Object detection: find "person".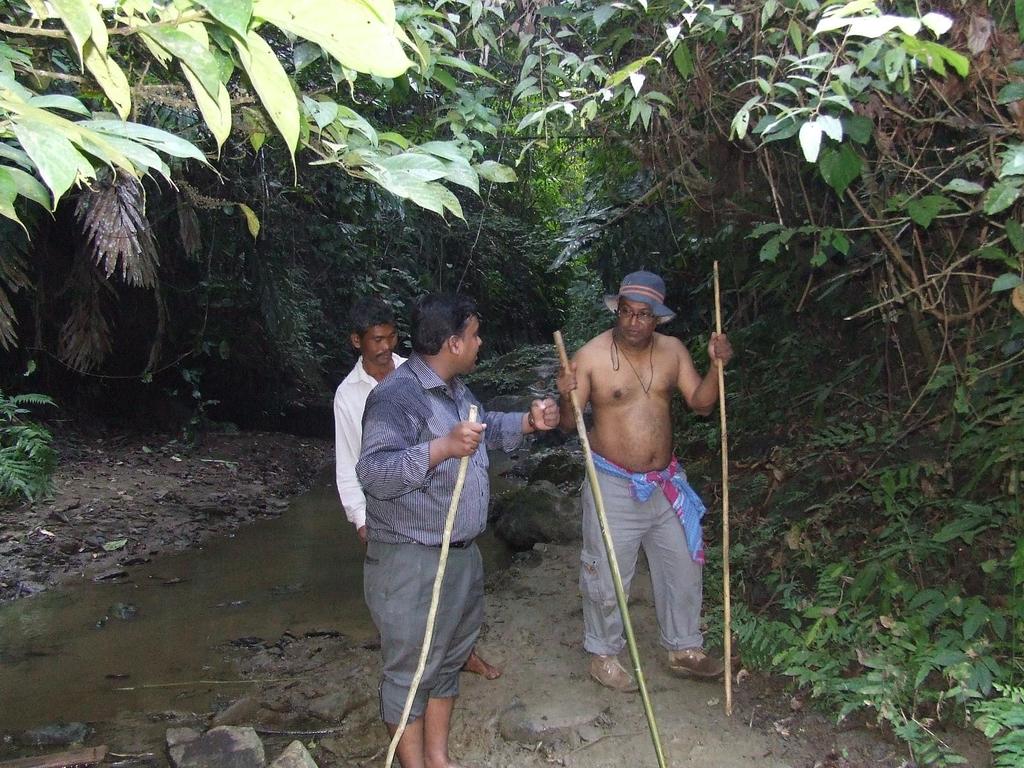
540,278,725,703.
